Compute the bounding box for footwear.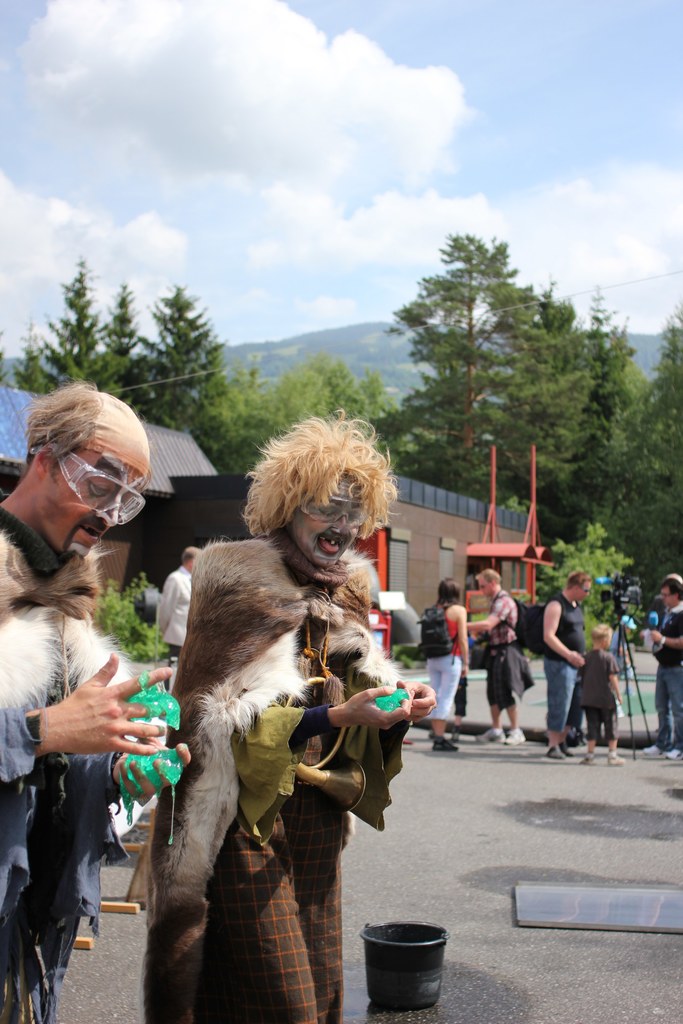
box(545, 742, 566, 760).
